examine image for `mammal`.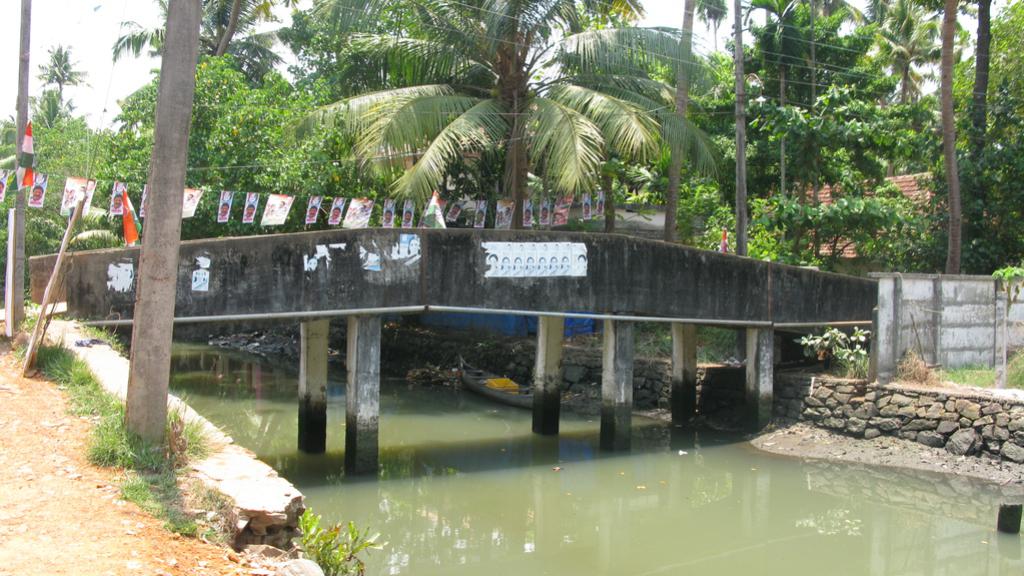
Examination result: bbox=[365, 198, 373, 211].
